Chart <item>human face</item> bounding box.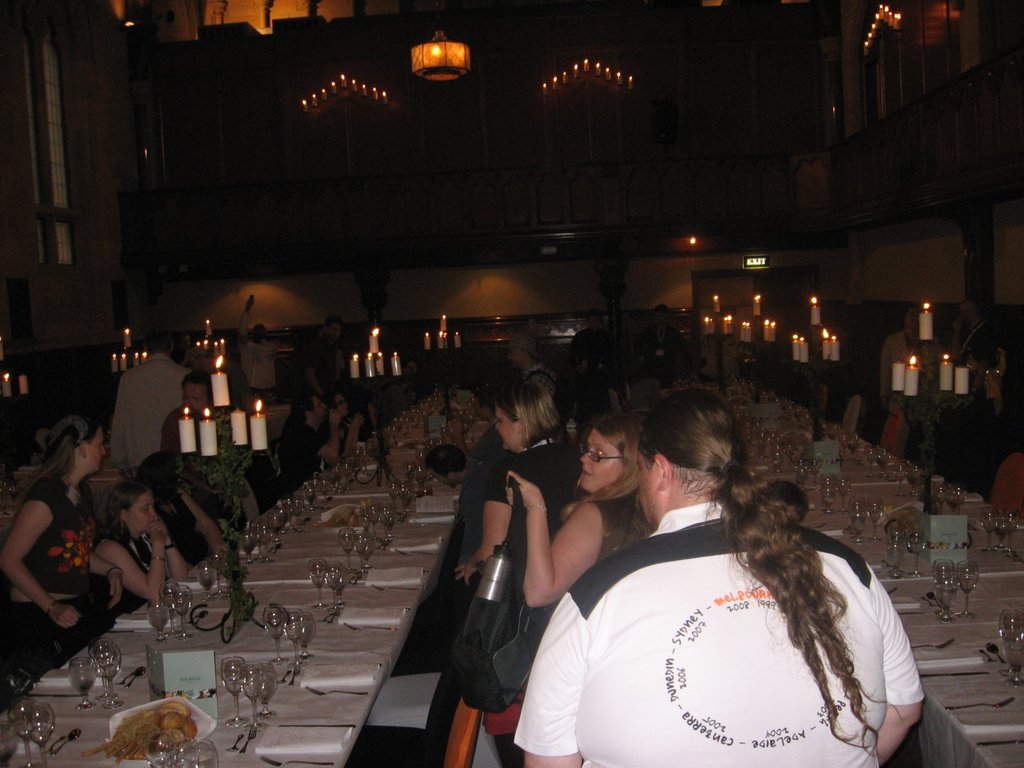
Charted: 588,315,597,330.
